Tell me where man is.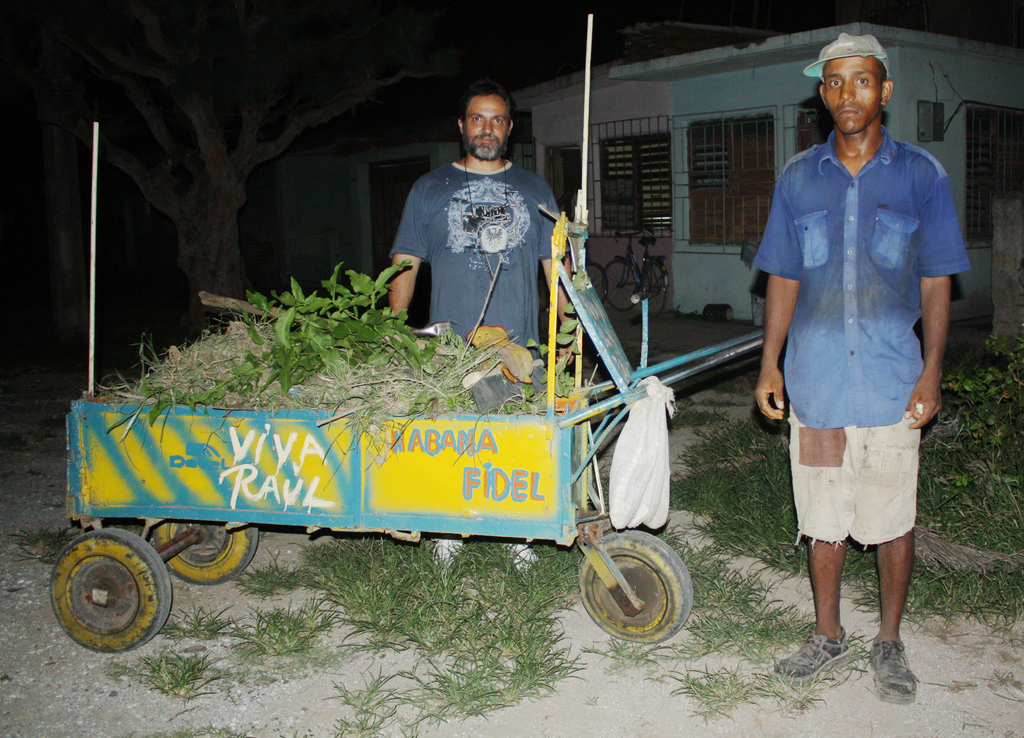
man is at crop(755, 32, 963, 658).
